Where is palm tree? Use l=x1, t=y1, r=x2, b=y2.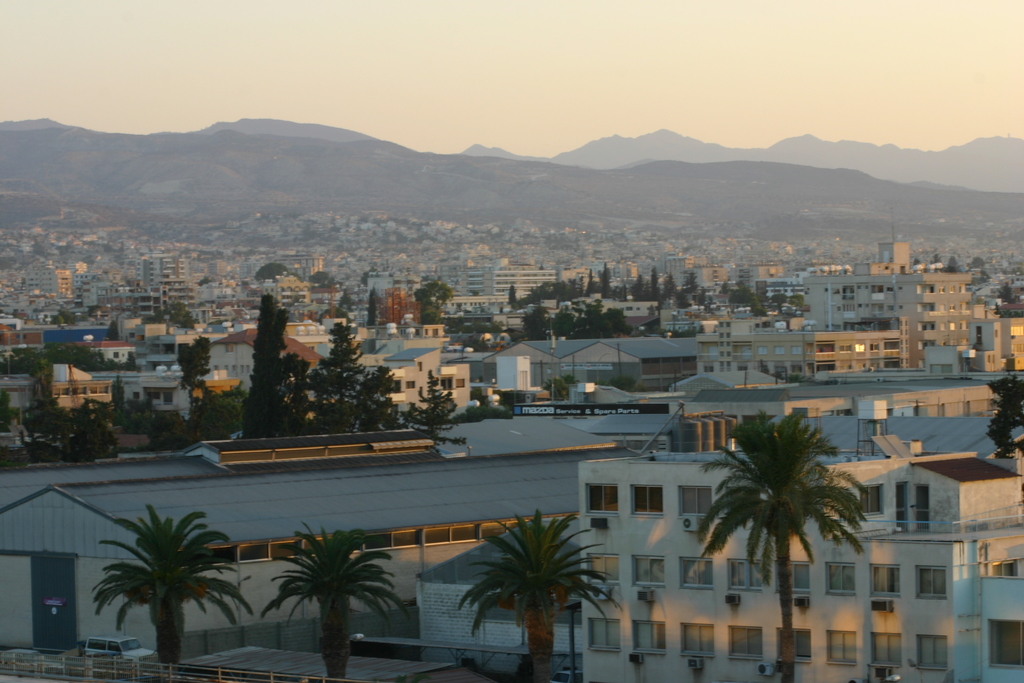
l=88, t=521, r=235, b=669.
